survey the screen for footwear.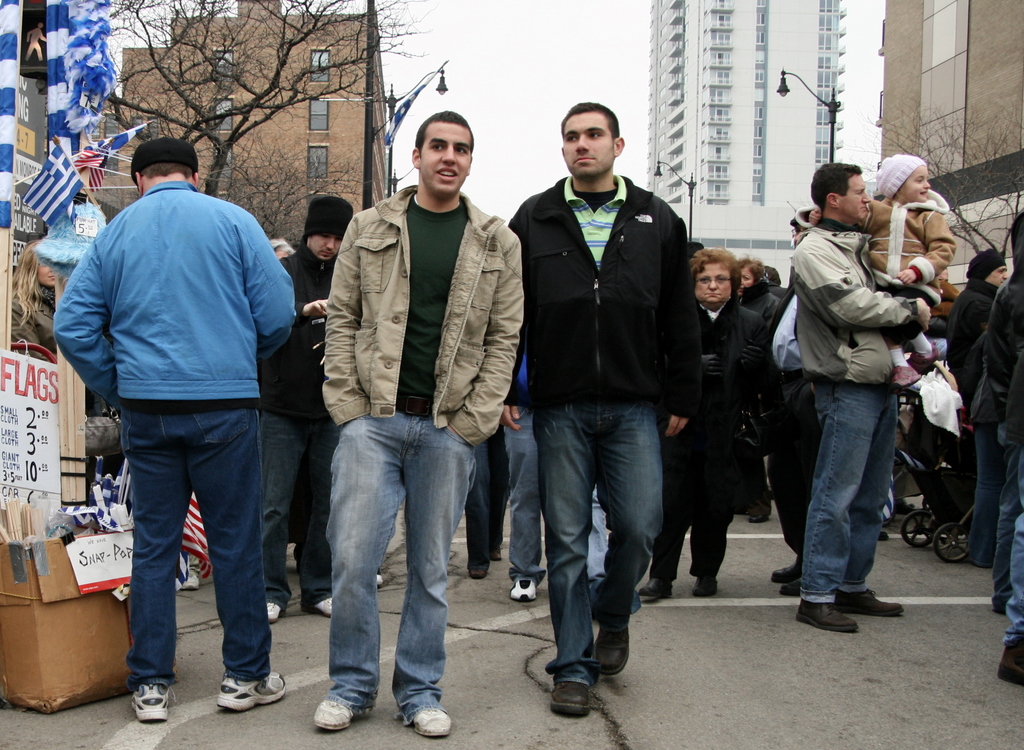
Survey found: 300:598:332:618.
